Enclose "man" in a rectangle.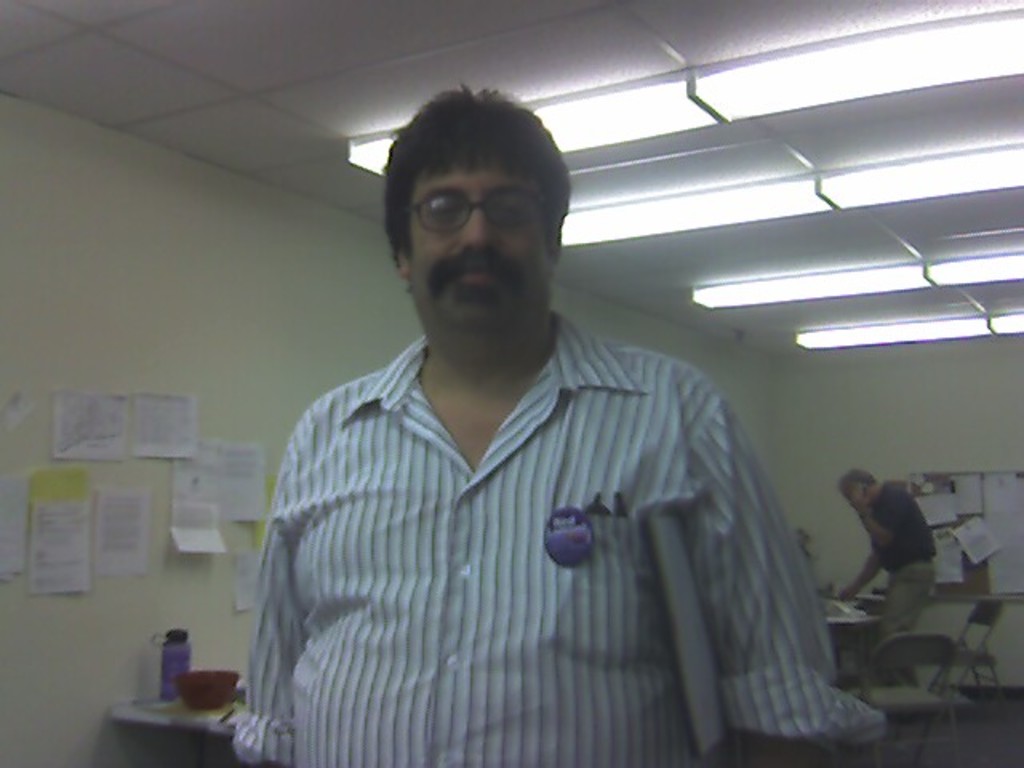
locate(221, 91, 846, 754).
